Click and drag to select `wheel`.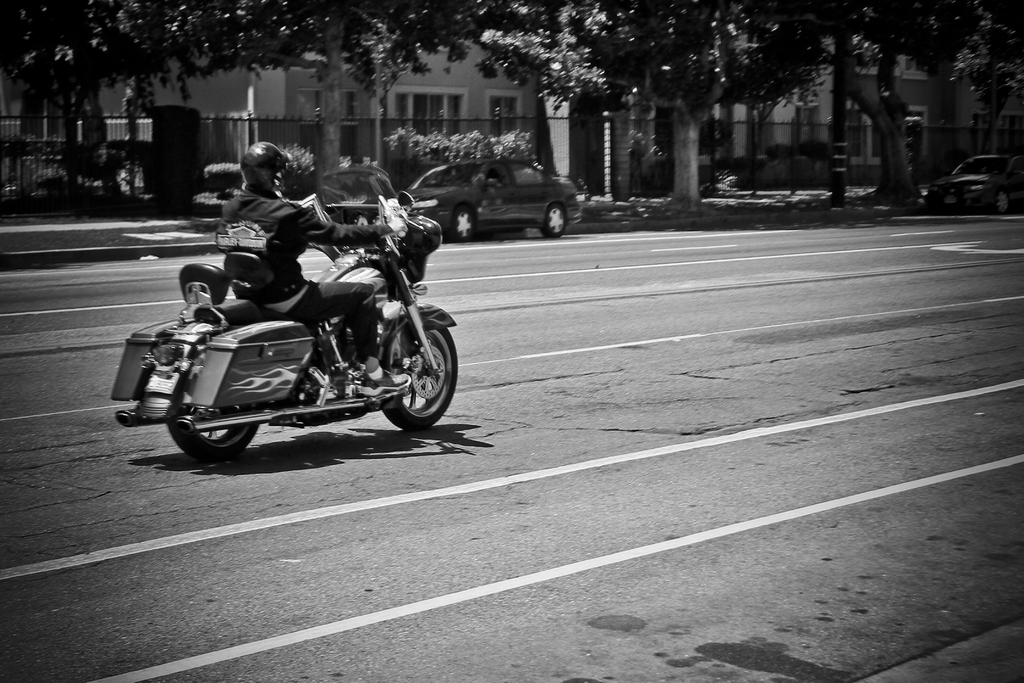
Selection: bbox(542, 205, 566, 239).
